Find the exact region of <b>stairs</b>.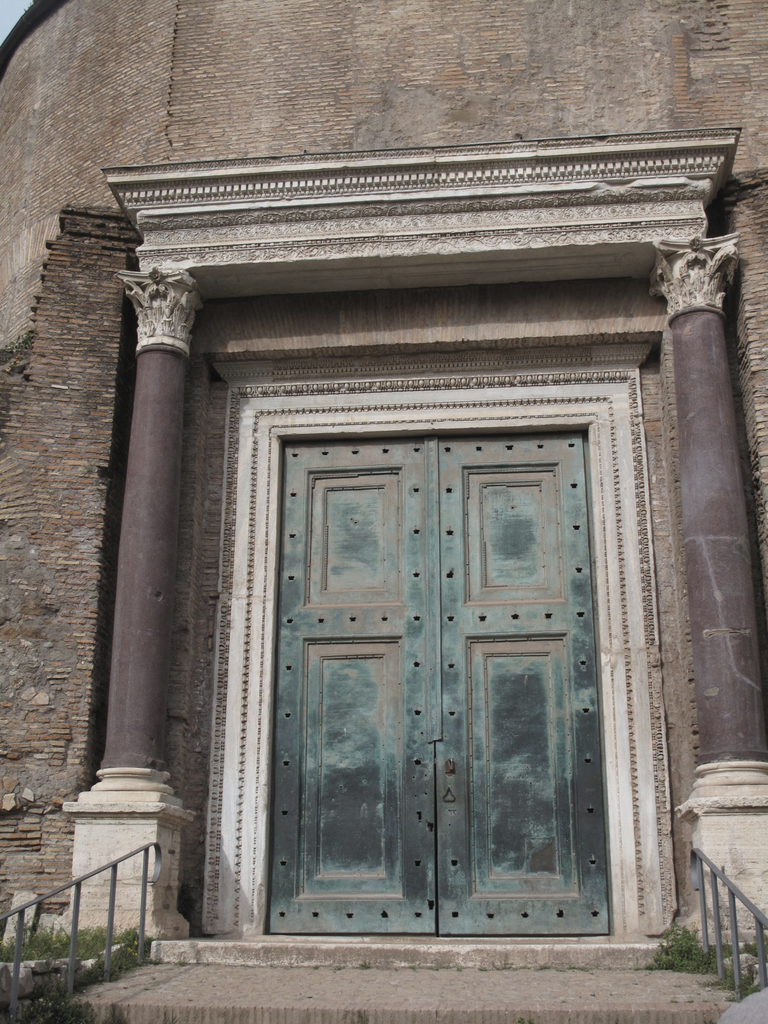
Exact region: BBox(51, 927, 744, 1023).
